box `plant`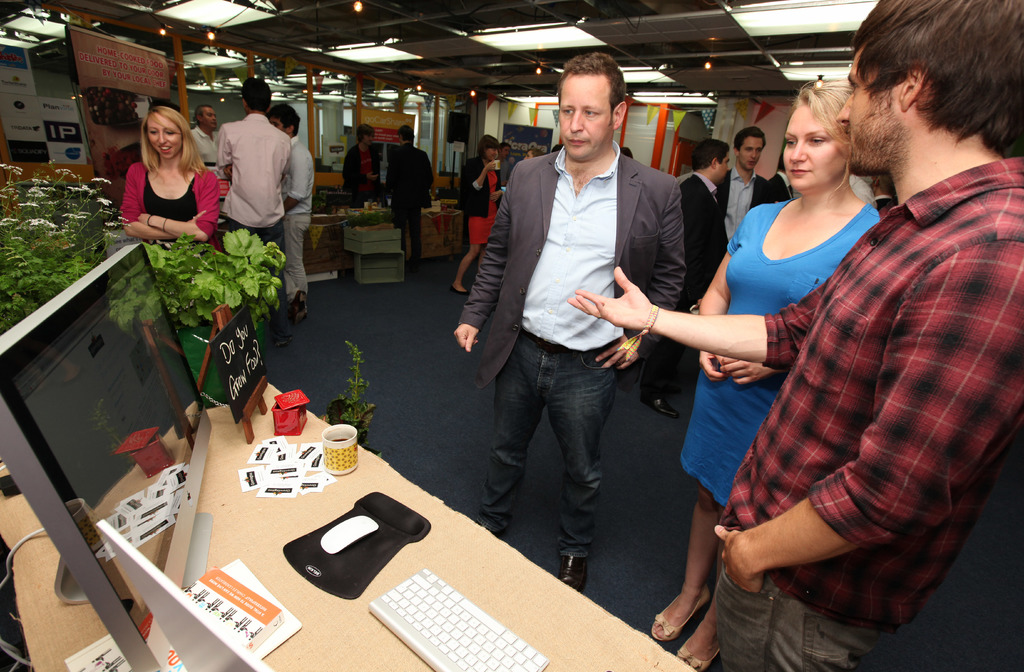
337, 340, 378, 438
